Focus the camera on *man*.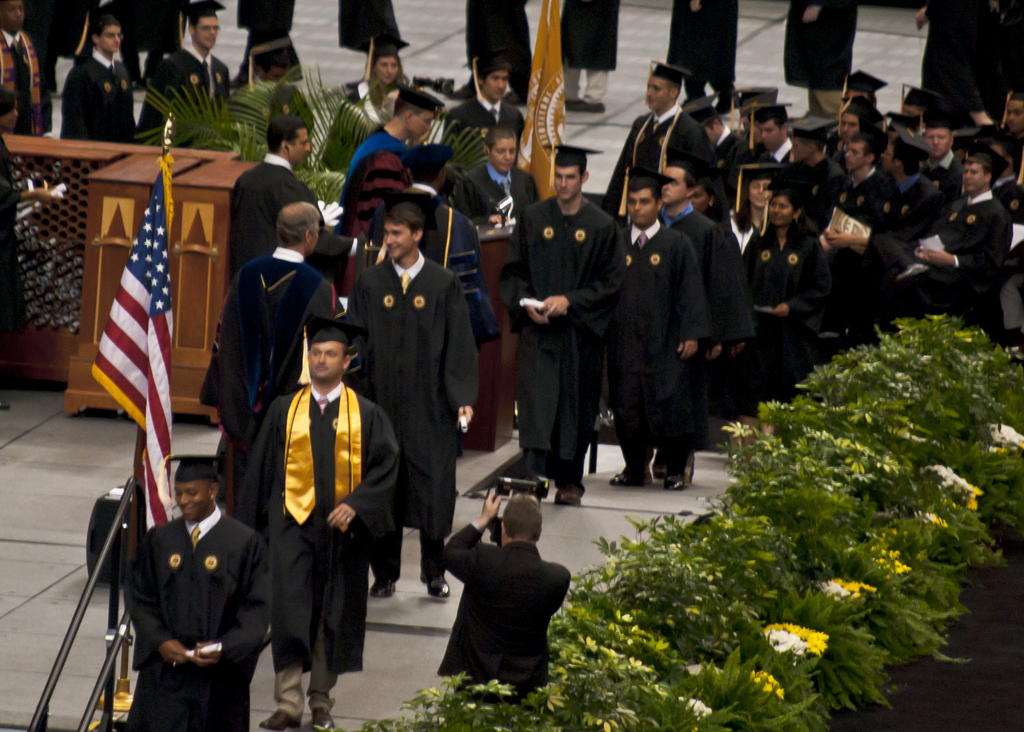
Focus region: (140, 1, 230, 152).
